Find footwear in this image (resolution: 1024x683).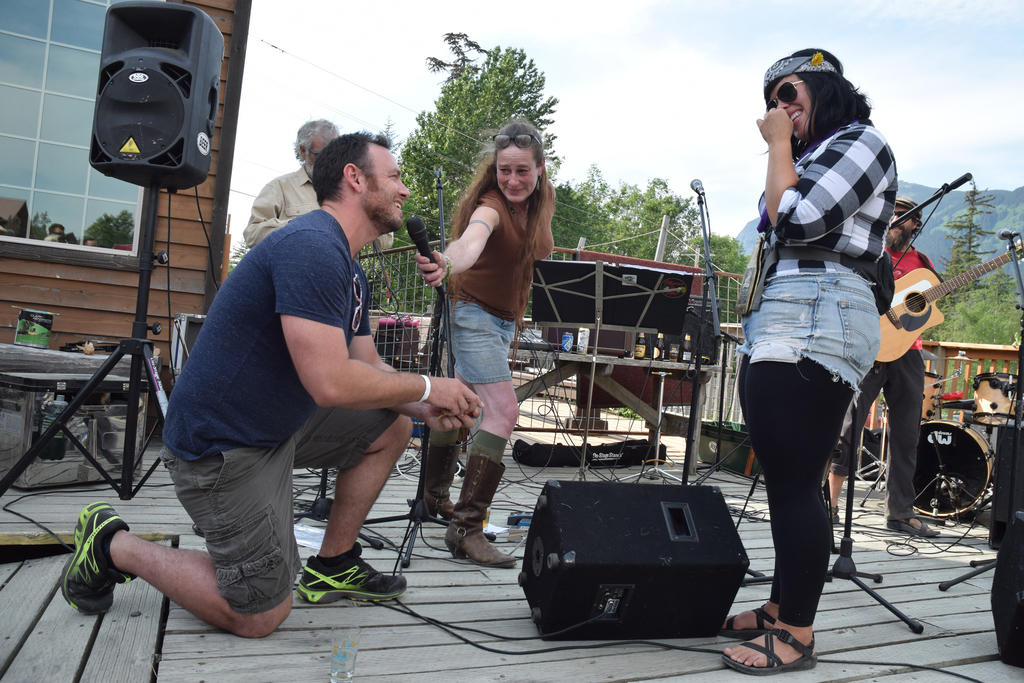
x1=719, y1=600, x2=776, y2=641.
